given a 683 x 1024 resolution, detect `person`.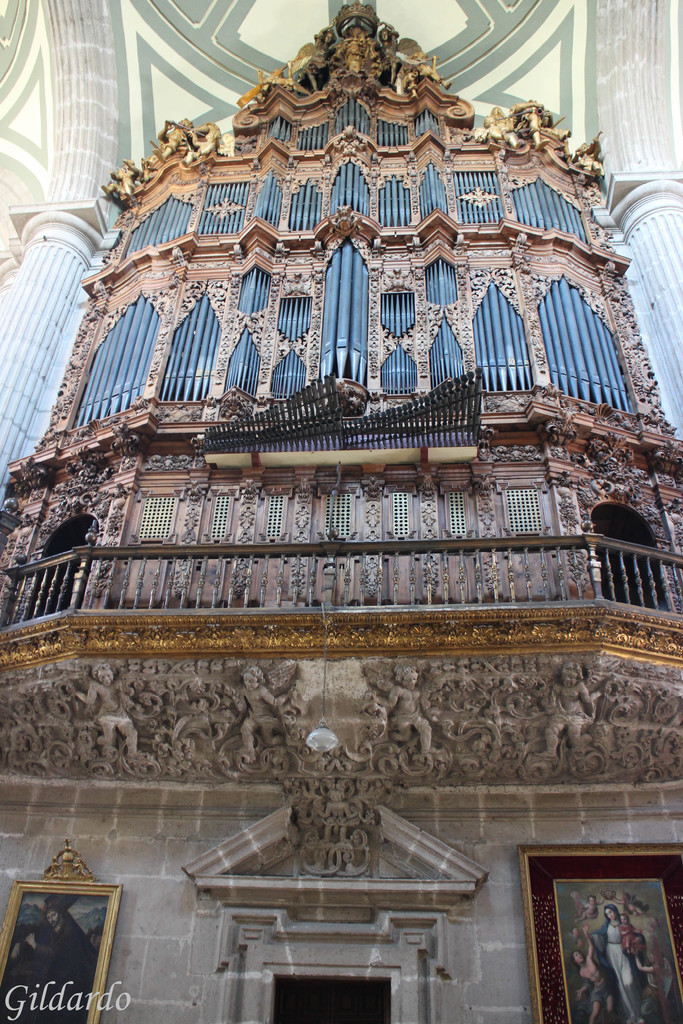
x1=584 y1=904 x2=642 y2=1023.
